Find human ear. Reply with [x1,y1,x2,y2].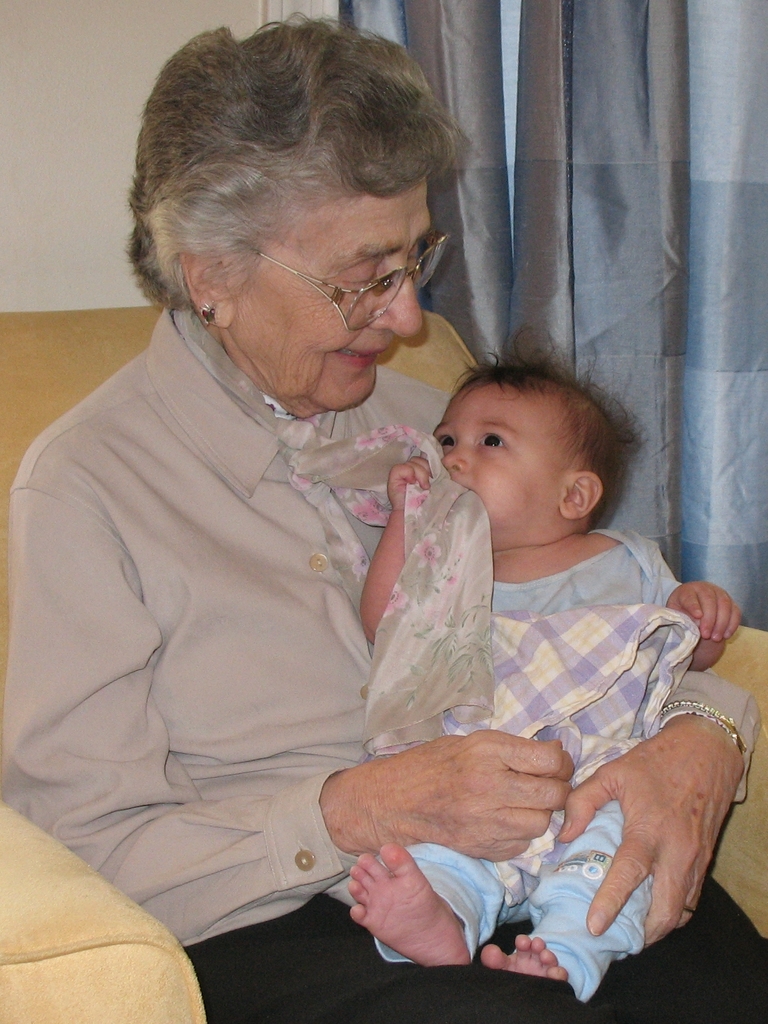
[182,244,236,330].
